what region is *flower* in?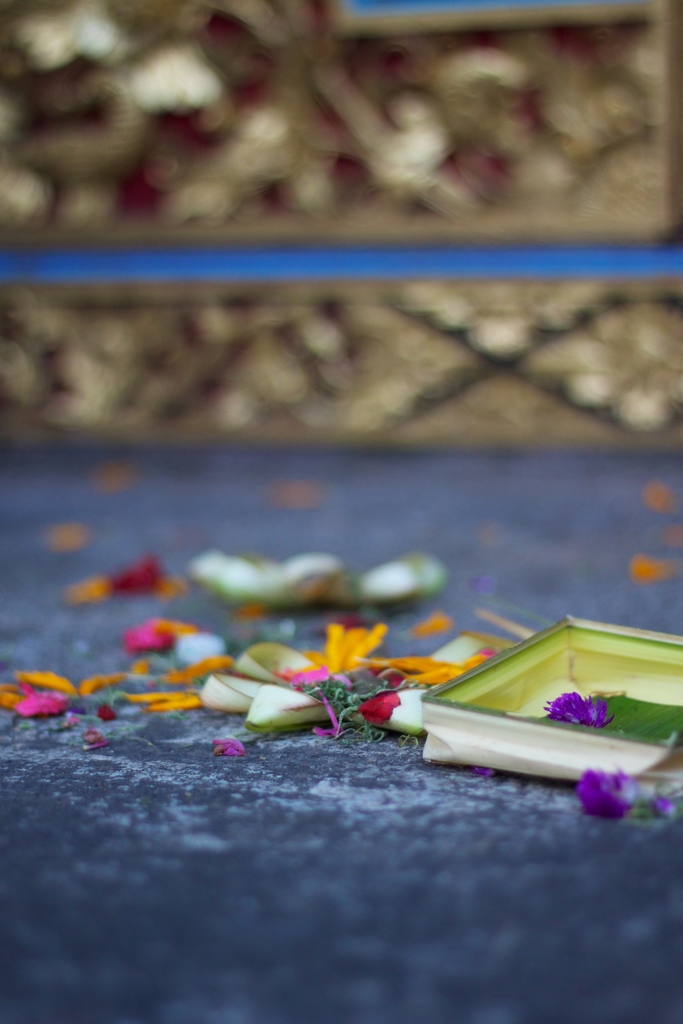
210/736/247/758.
